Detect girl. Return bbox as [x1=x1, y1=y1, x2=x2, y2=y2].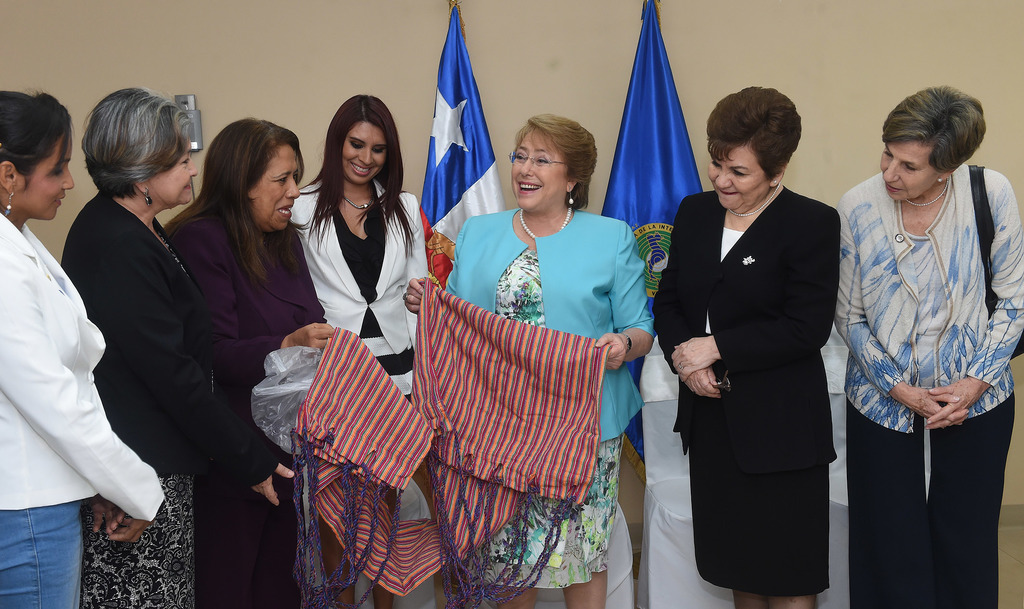
[x1=285, y1=106, x2=434, y2=446].
